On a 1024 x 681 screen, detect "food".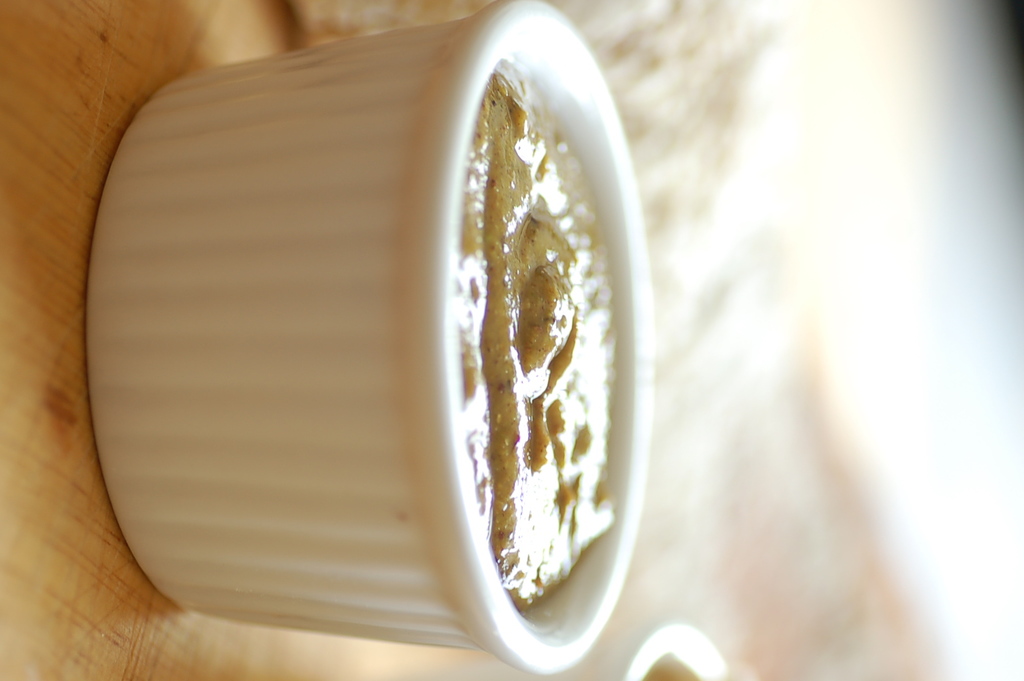
420:14:643:649.
